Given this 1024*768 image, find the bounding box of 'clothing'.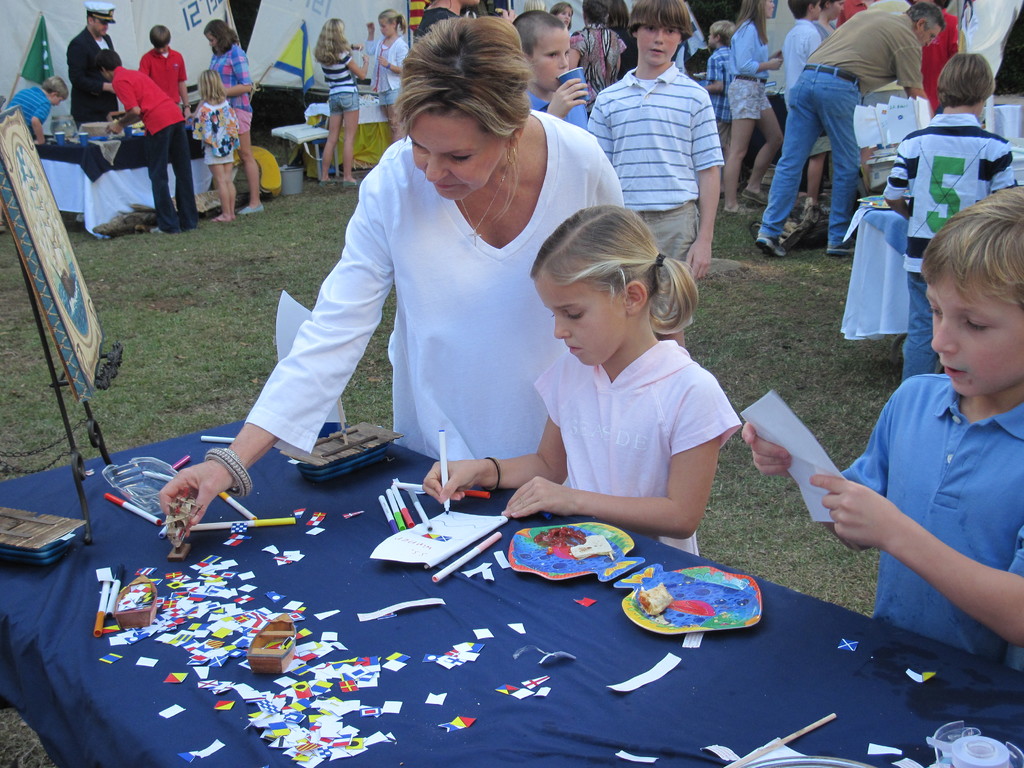
812 17 841 38.
